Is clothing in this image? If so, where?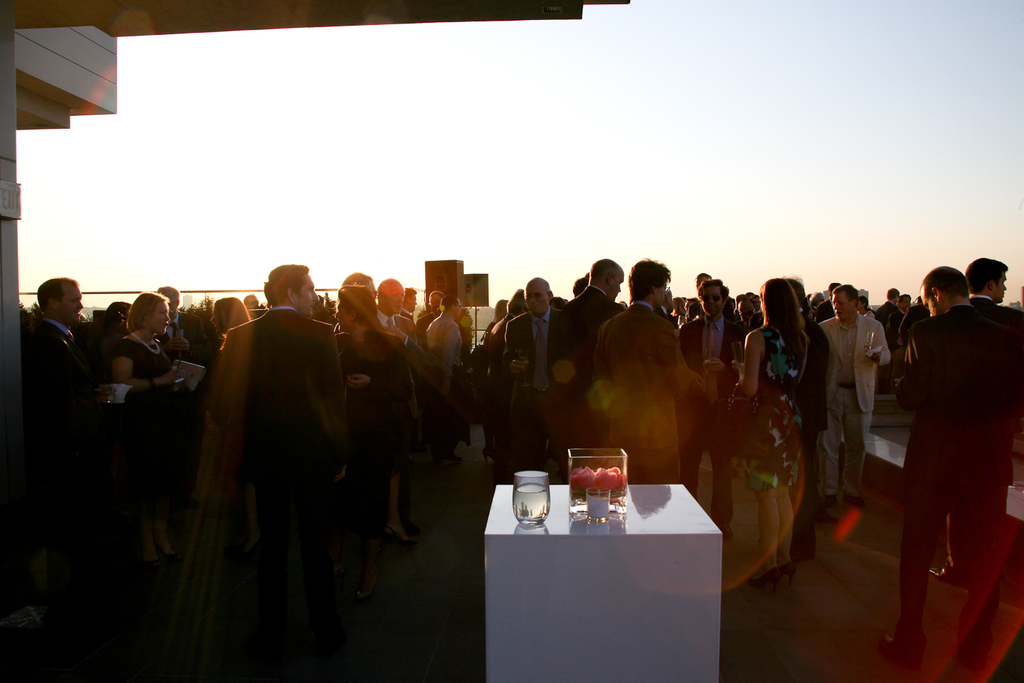
Yes, at [x1=970, y1=289, x2=1023, y2=507].
